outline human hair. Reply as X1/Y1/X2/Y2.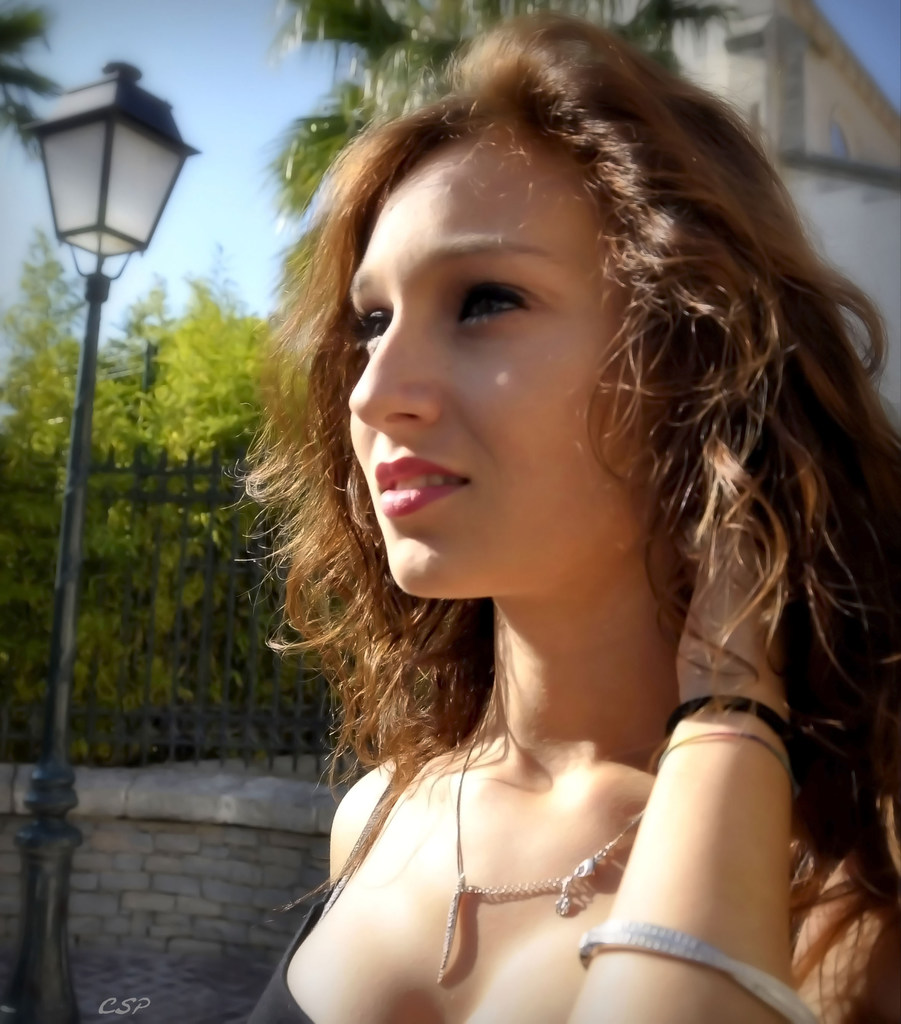
225/35/807/936.
